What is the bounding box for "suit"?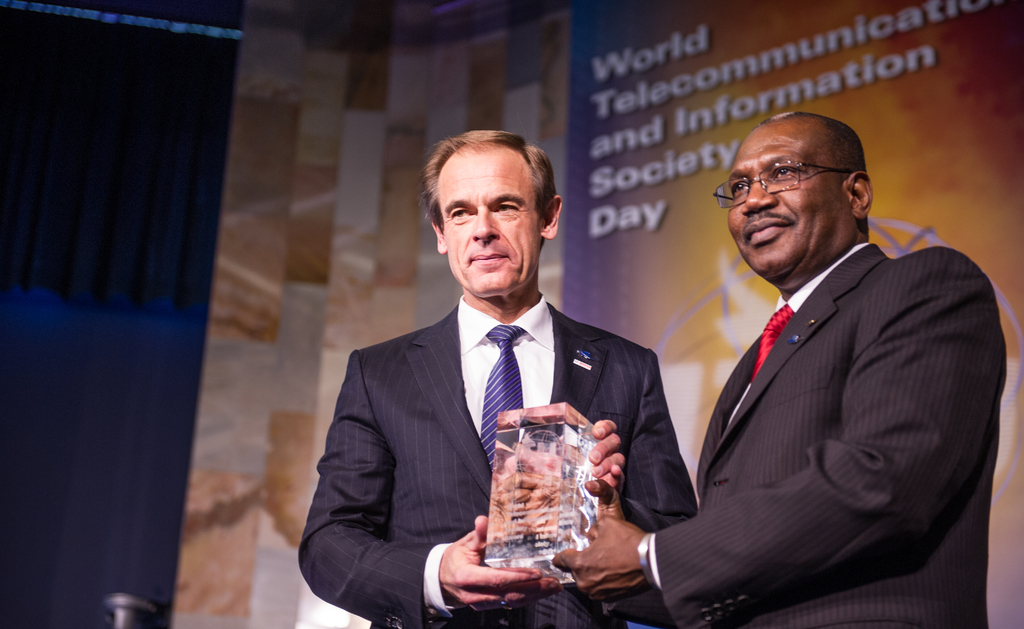
box=[295, 289, 698, 628].
